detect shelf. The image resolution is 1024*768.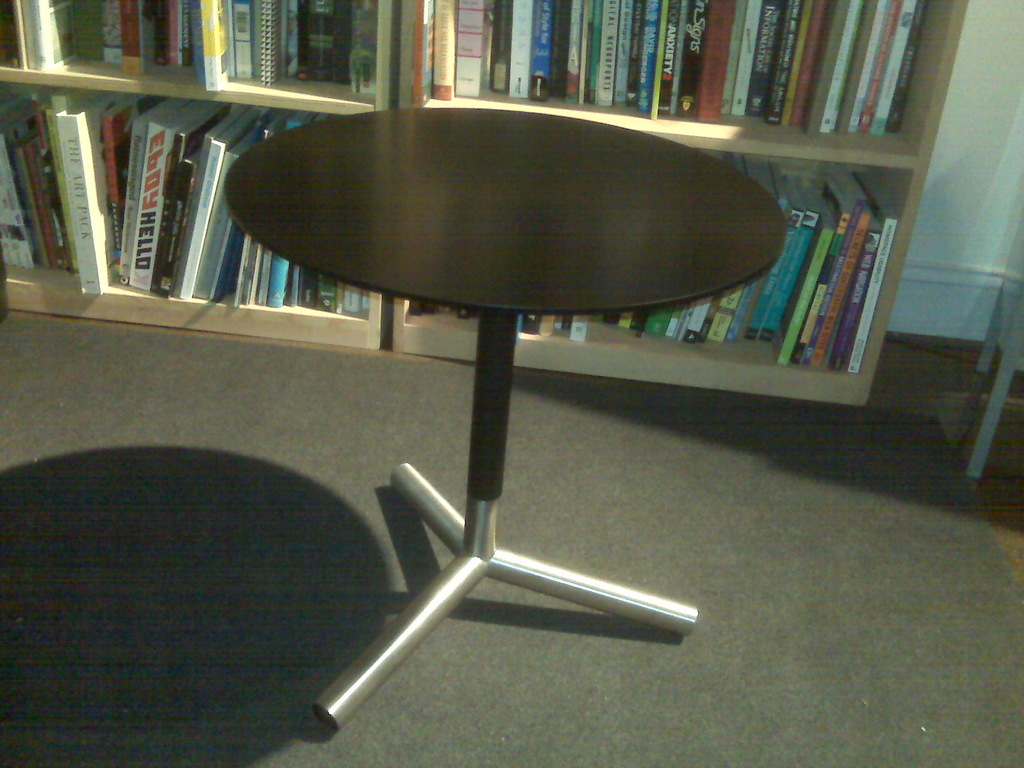
bbox(390, 0, 988, 406).
